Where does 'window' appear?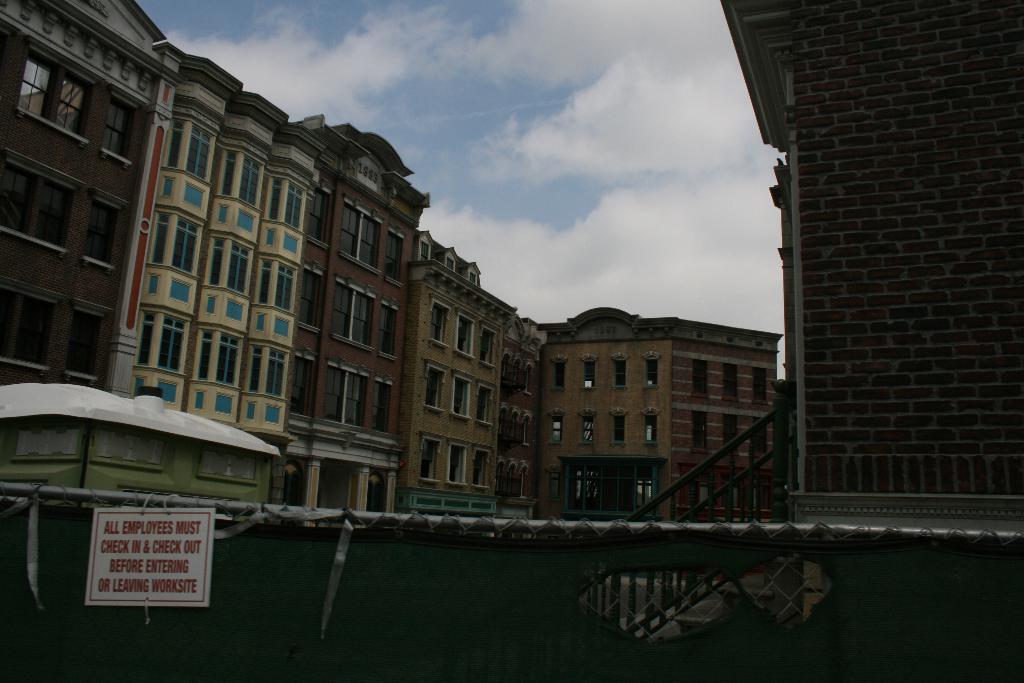
Appears at left=18, top=38, right=70, bottom=126.
